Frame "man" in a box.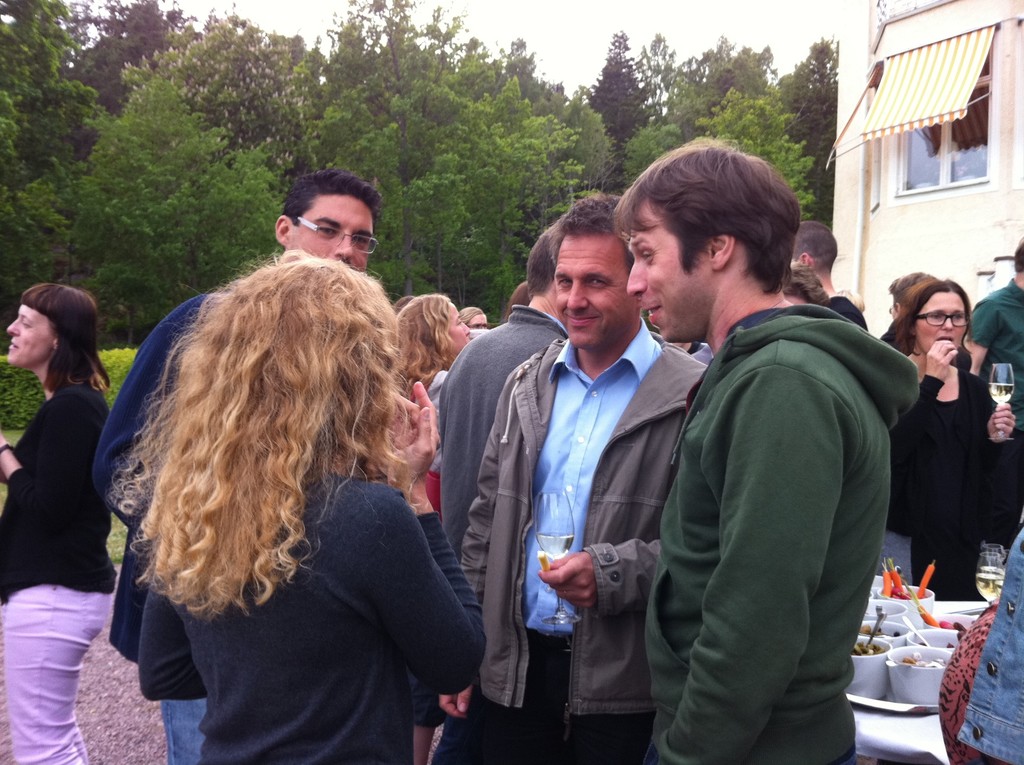
box=[625, 157, 916, 759].
